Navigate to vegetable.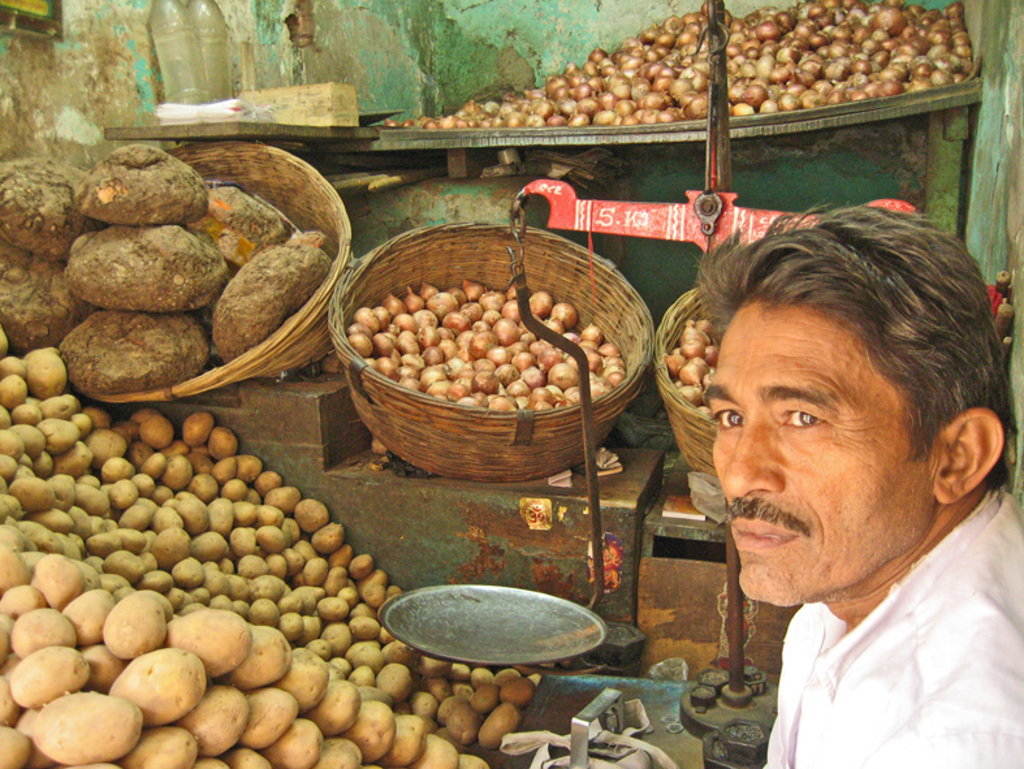
Navigation target: (483, 700, 511, 749).
